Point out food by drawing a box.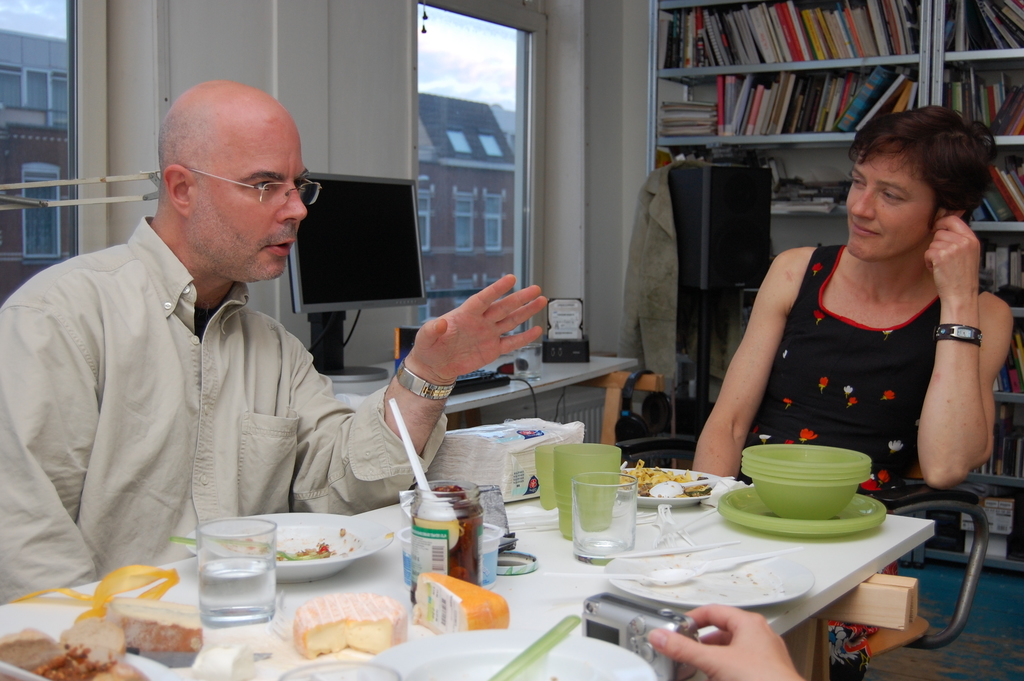
x1=411 y1=482 x2=483 y2=602.
